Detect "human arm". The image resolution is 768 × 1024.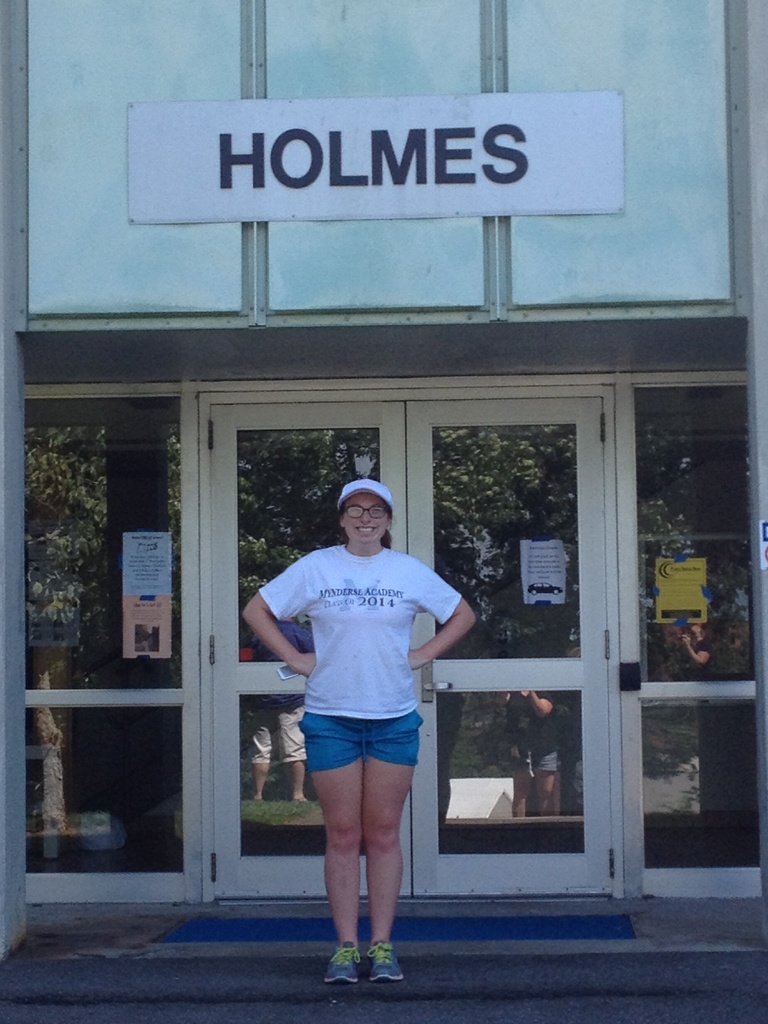
243/559/317/674.
